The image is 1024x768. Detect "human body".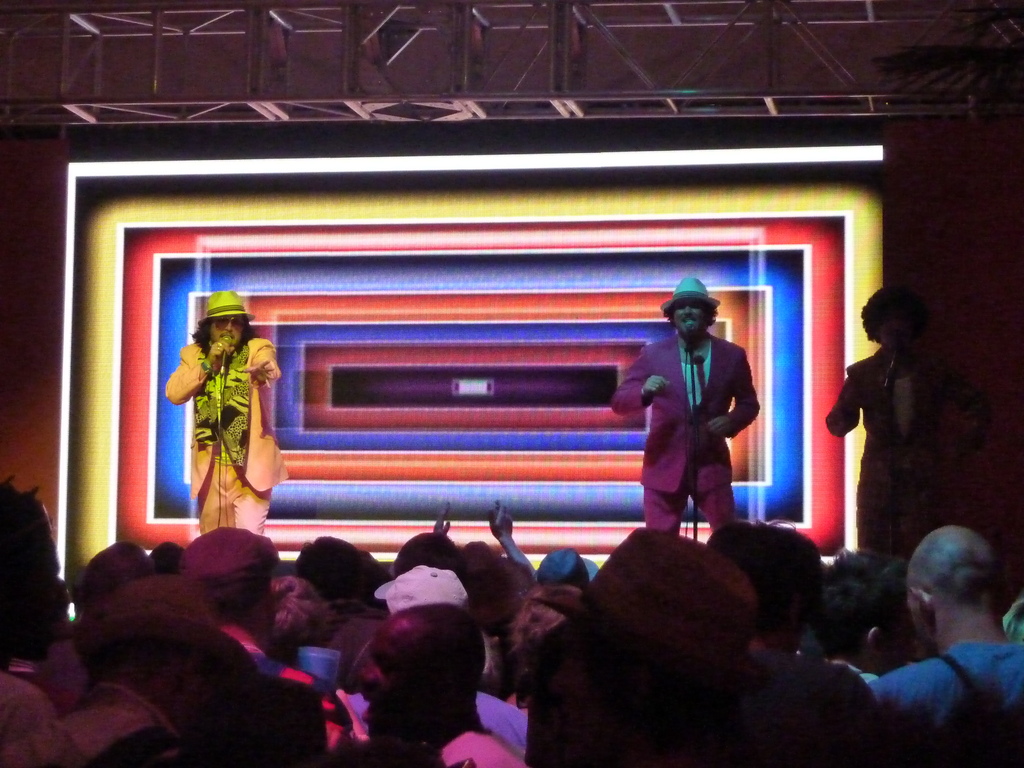
Detection: [left=161, top=339, right=285, bottom=542].
